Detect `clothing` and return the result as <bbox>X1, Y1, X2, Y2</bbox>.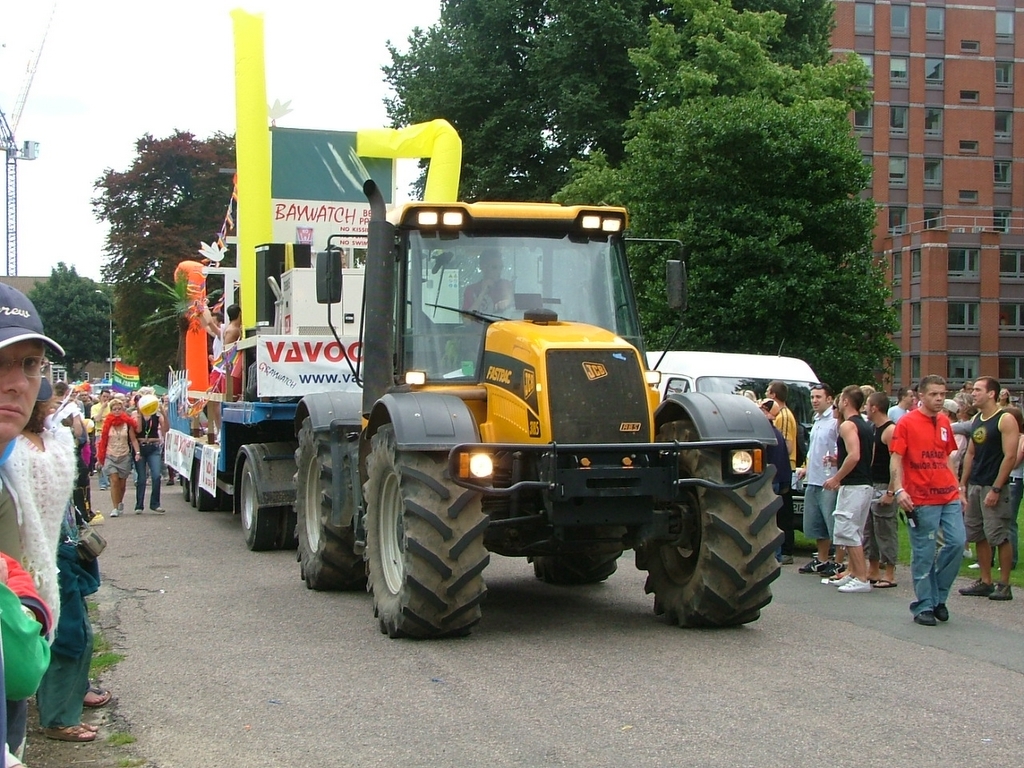
<bbox>802, 404, 845, 551</bbox>.
